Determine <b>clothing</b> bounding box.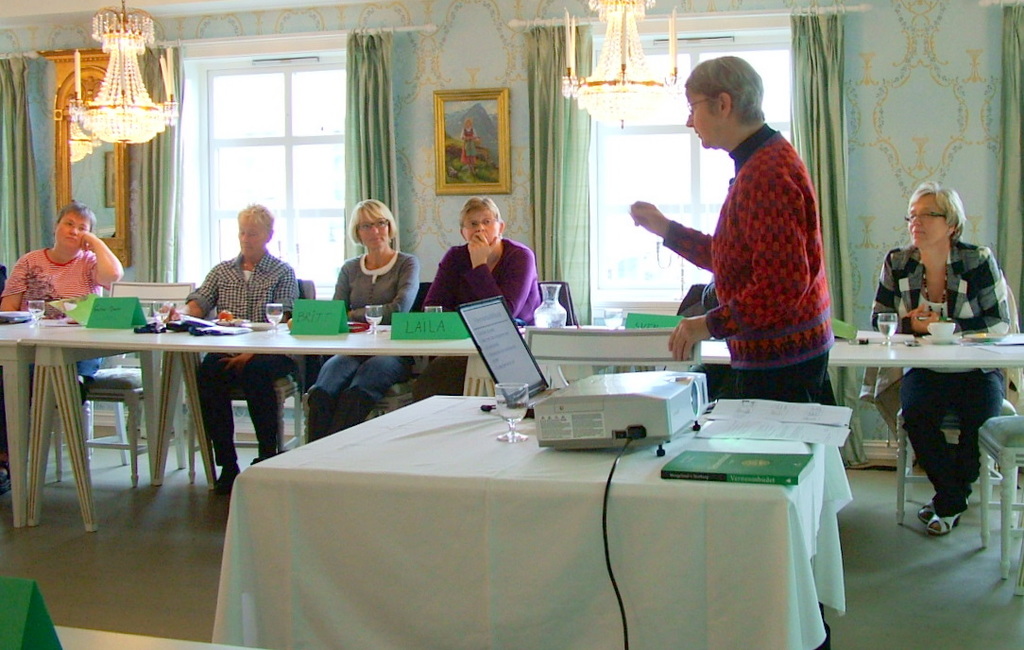
Determined: <bbox>399, 242, 544, 368</bbox>.
